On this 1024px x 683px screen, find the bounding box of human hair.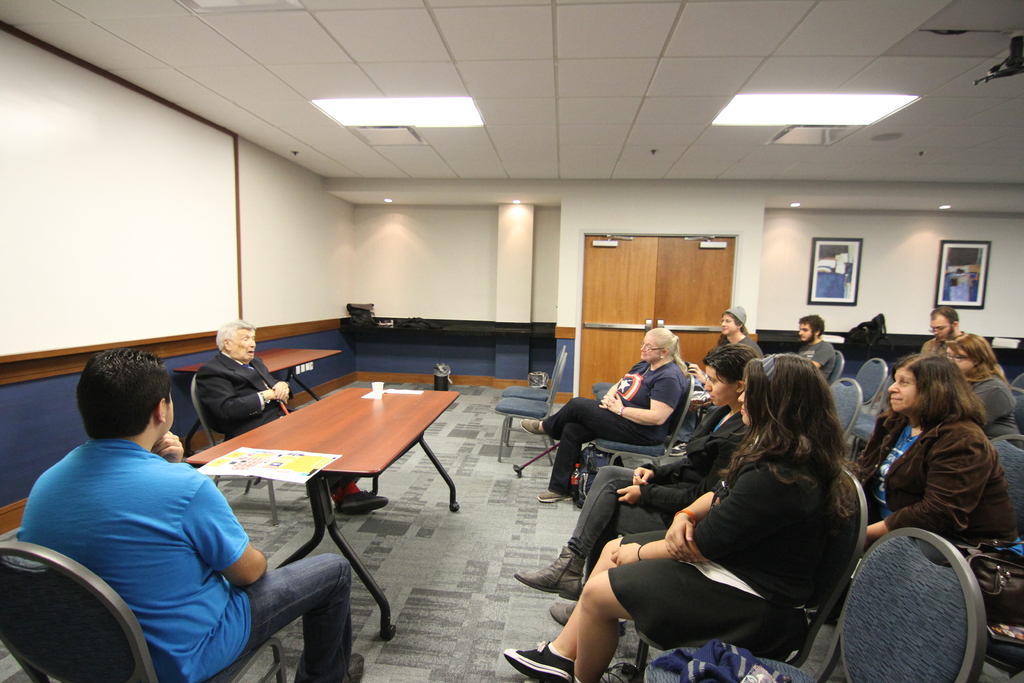
Bounding box: select_region(744, 365, 861, 534).
